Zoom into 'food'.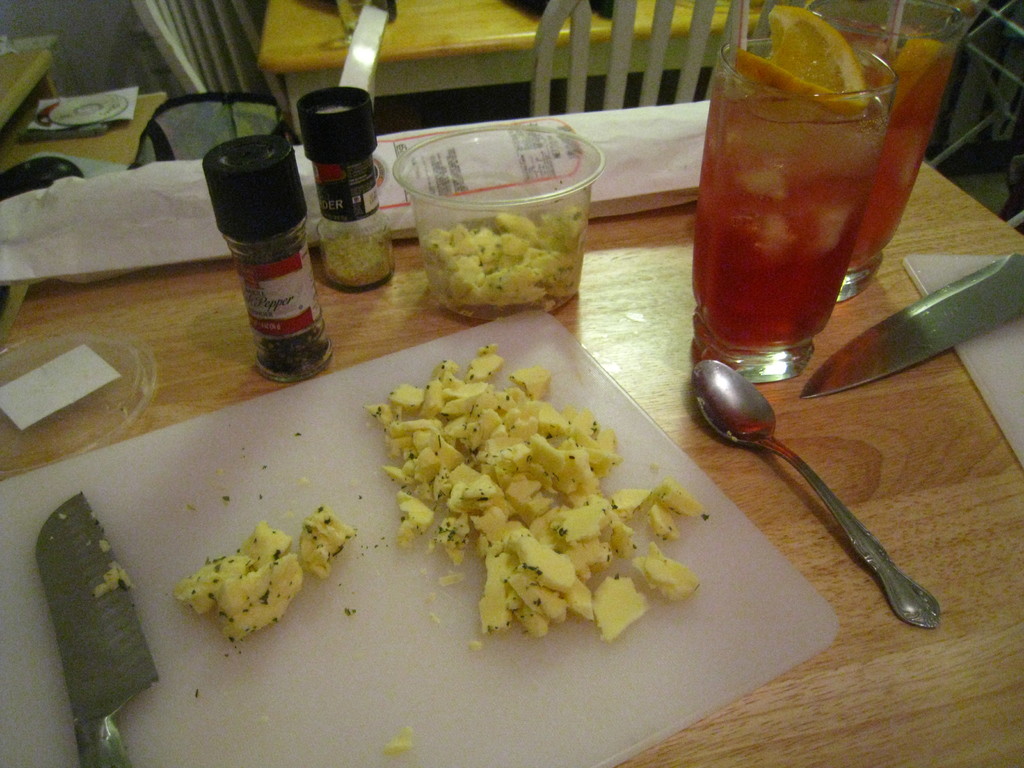
Zoom target: region(298, 474, 309, 482).
